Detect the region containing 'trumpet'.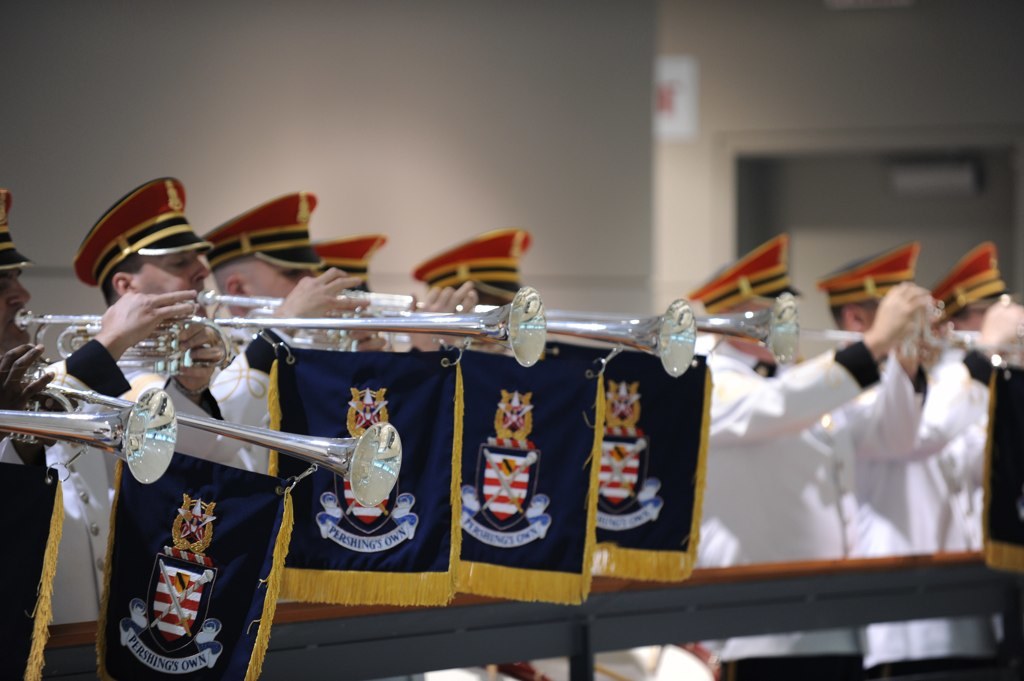
(x1=798, y1=302, x2=946, y2=355).
